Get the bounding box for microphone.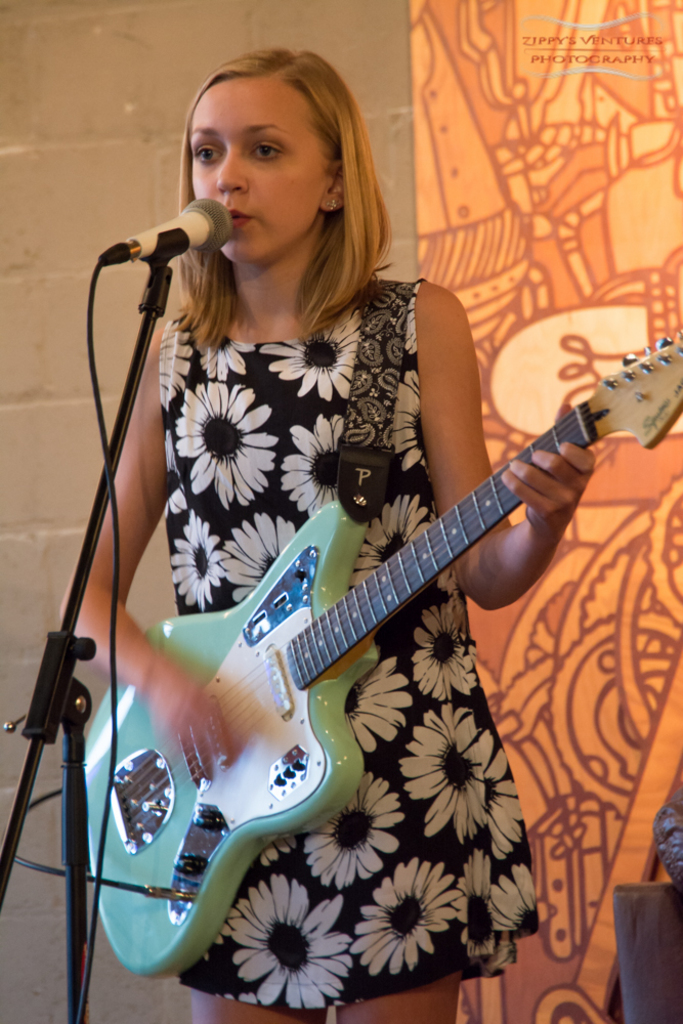
(x1=117, y1=199, x2=239, y2=264).
